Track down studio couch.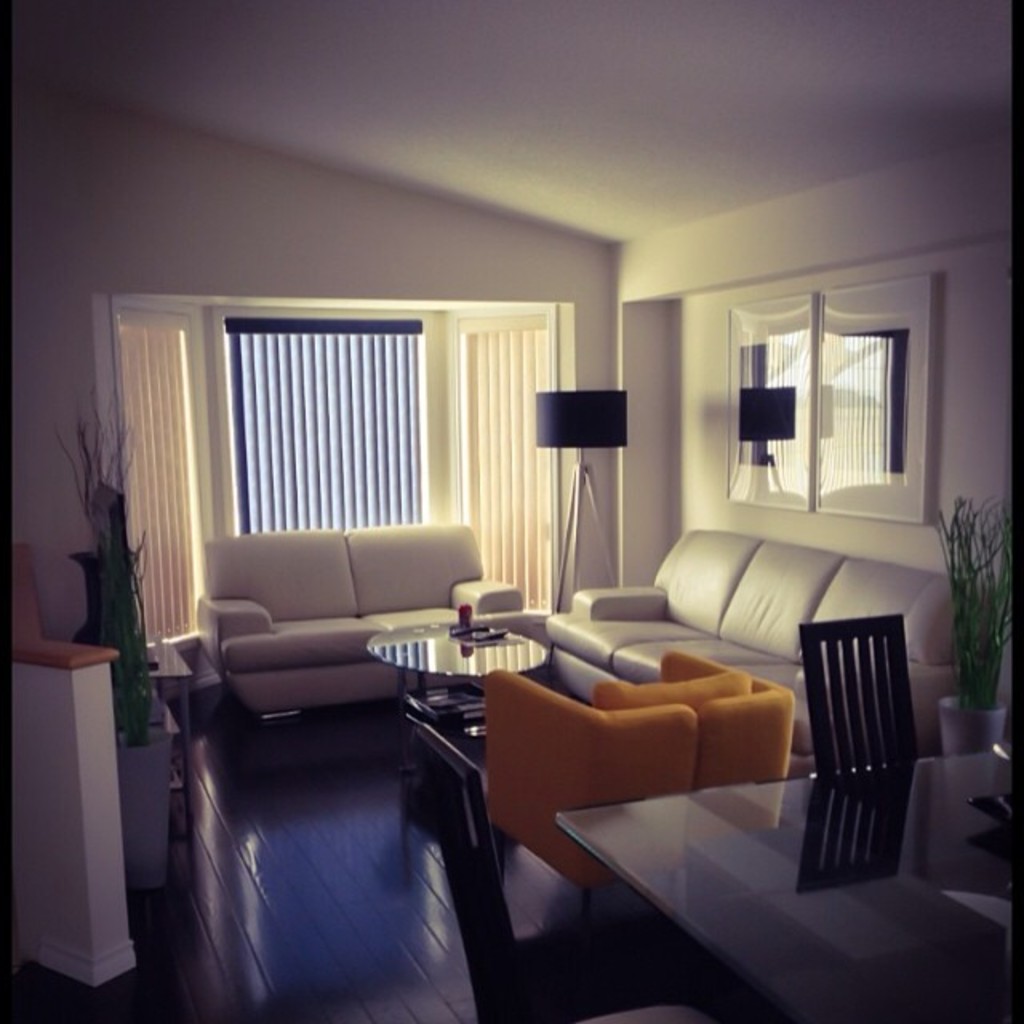
Tracked to left=190, top=530, right=526, bottom=707.
